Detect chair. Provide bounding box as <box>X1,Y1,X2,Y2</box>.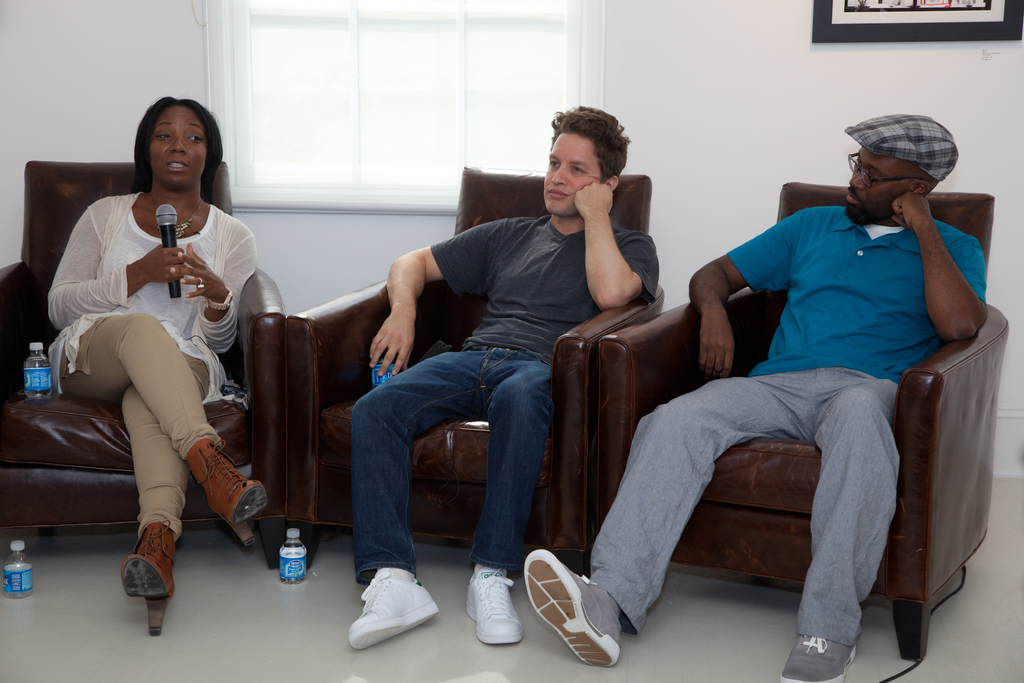
<box>588,237,967,670</box>.
